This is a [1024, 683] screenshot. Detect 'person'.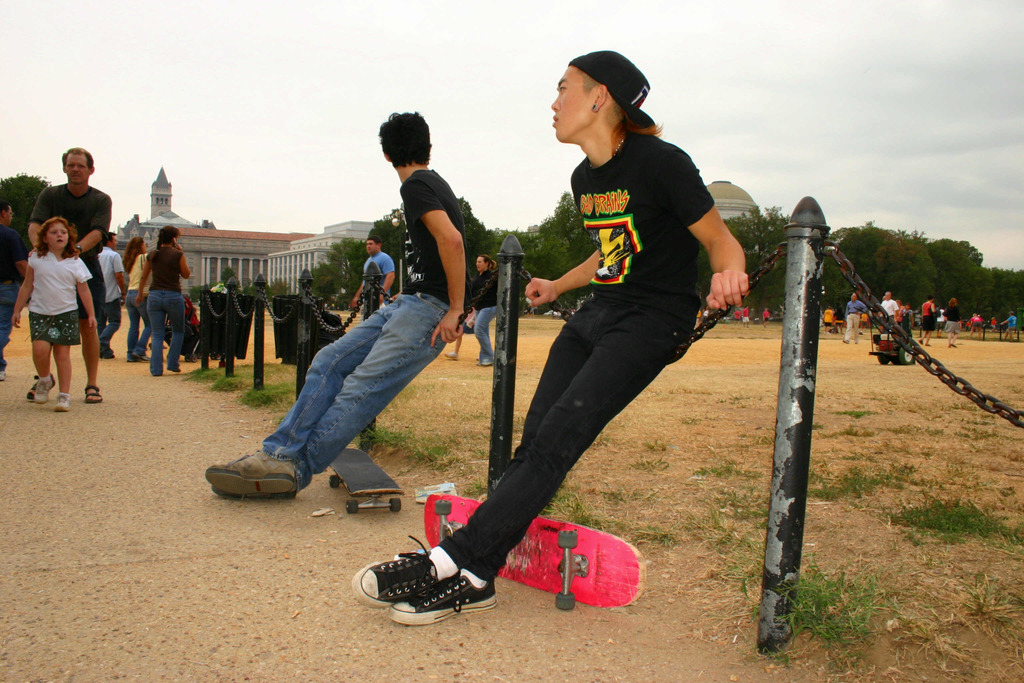
box(348, 50, 748, 624).
